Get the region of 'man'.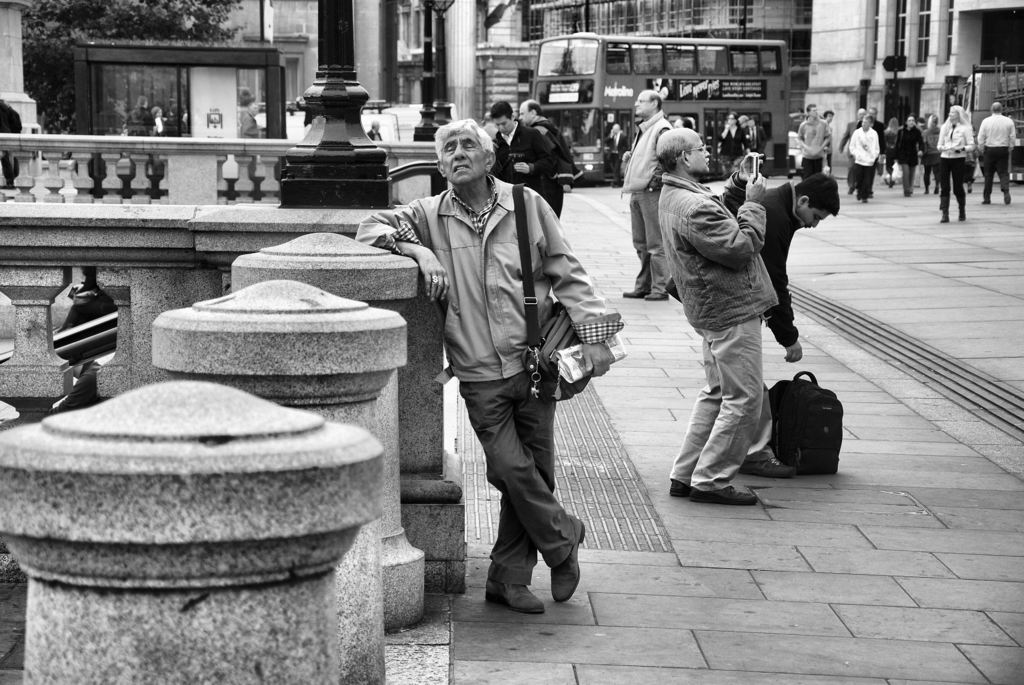
[left=797, top=102, right=836, bottom=175].
